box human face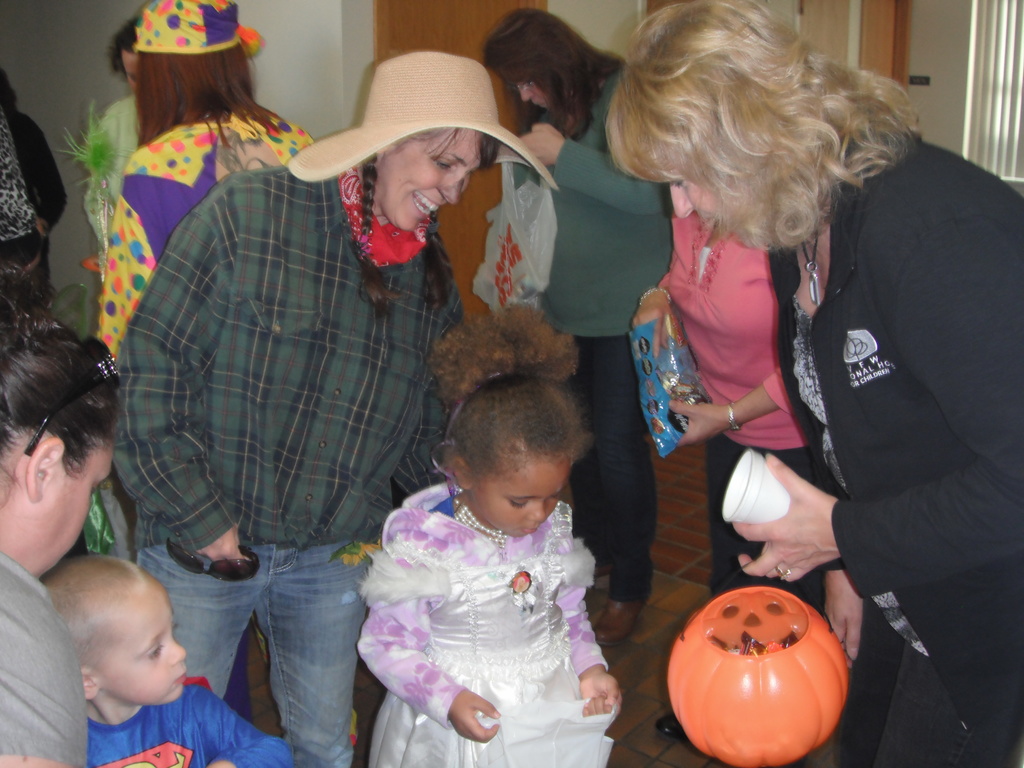
region(30, 447, 116, 576)
